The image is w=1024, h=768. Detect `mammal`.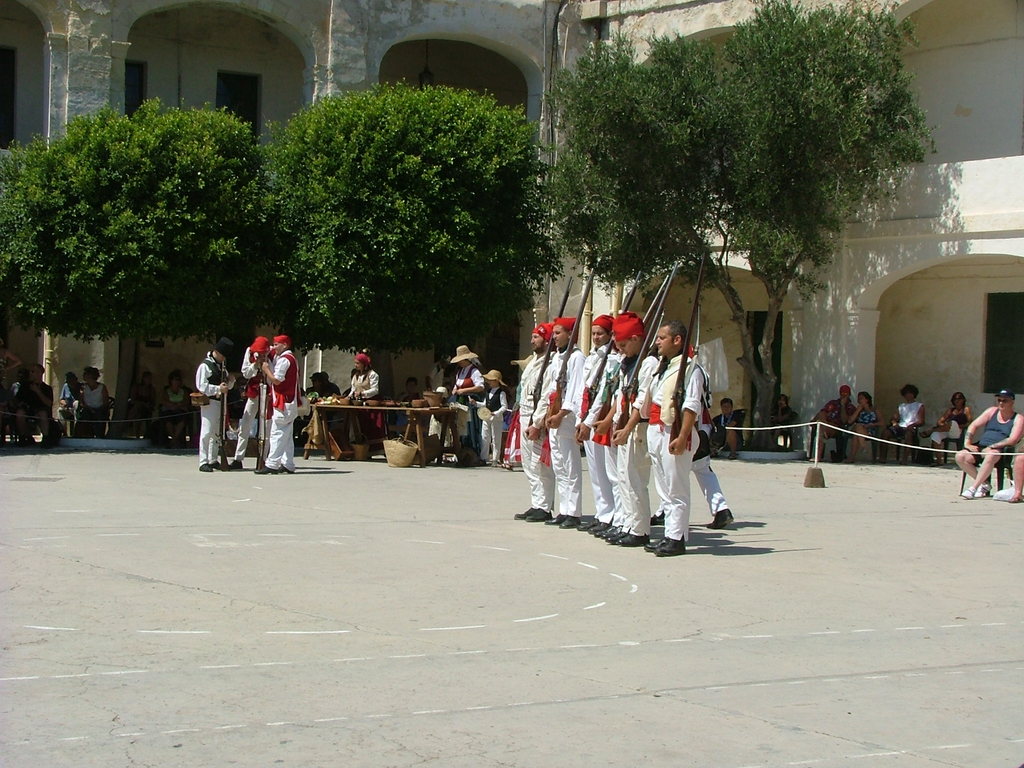
Detection: 543:319:589:526.
